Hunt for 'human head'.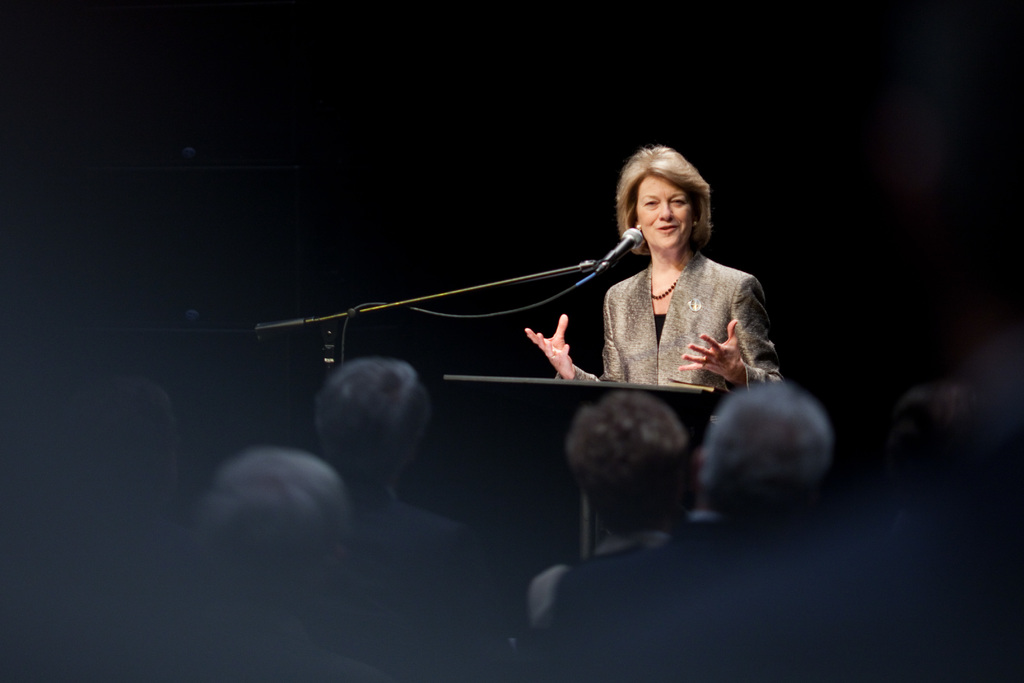
Hunted down at x1=563, y1=391, x2=691, y2=541.
